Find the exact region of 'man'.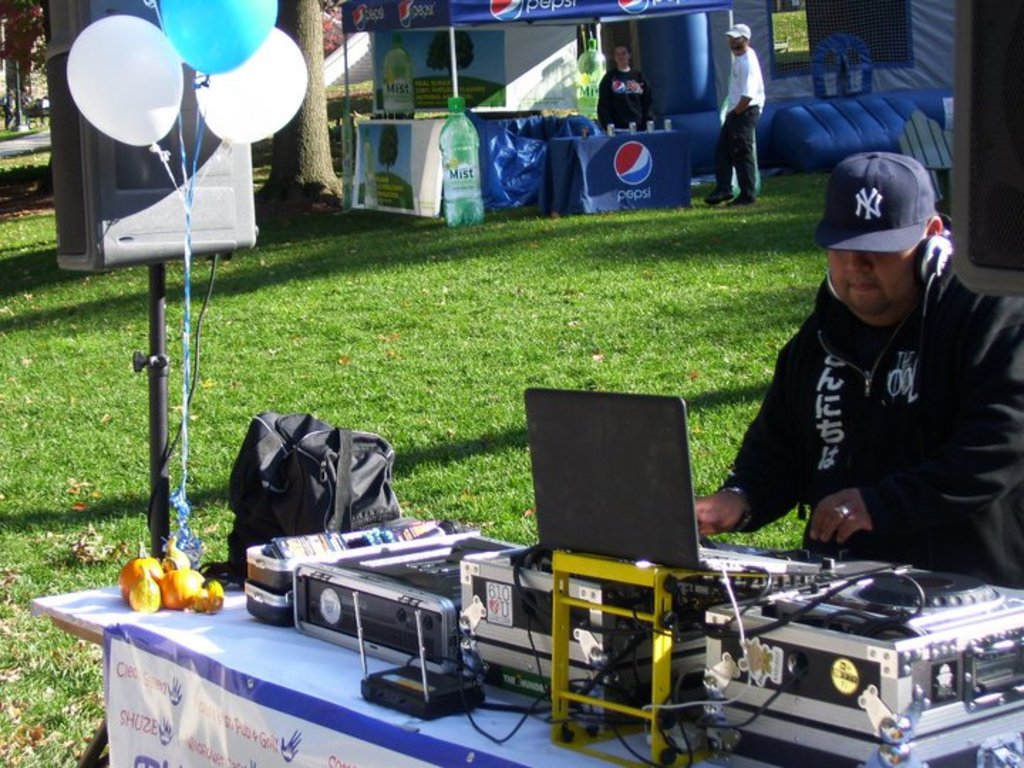
Exact region: bbox=[704, 142, 1023, 594].
